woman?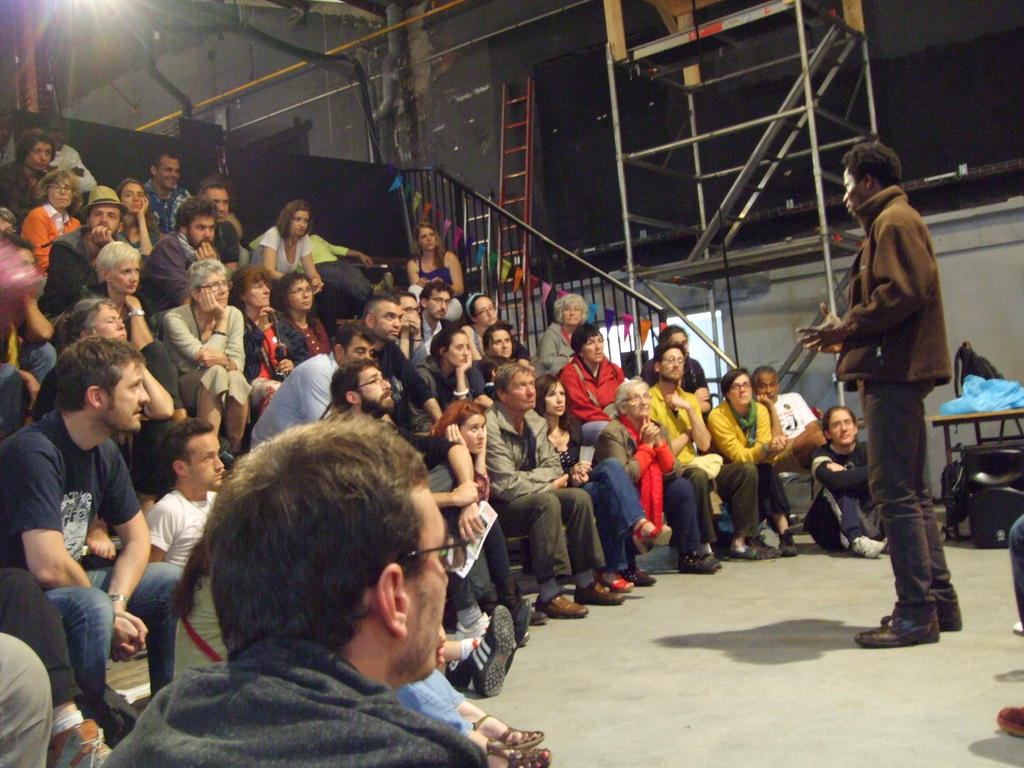
pyautogui.locateOnScreen(91, 247, 194, 410)
